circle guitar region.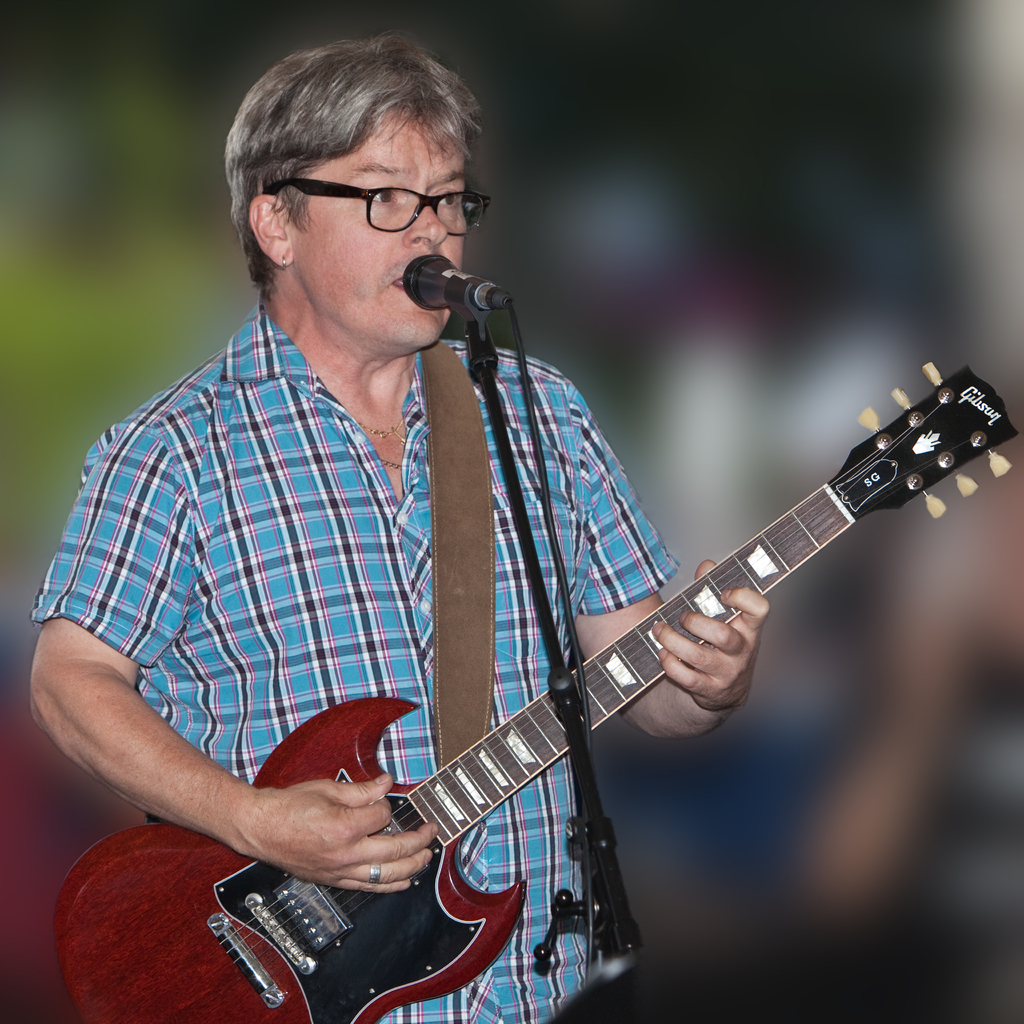
Region: [173,379,980,991].
